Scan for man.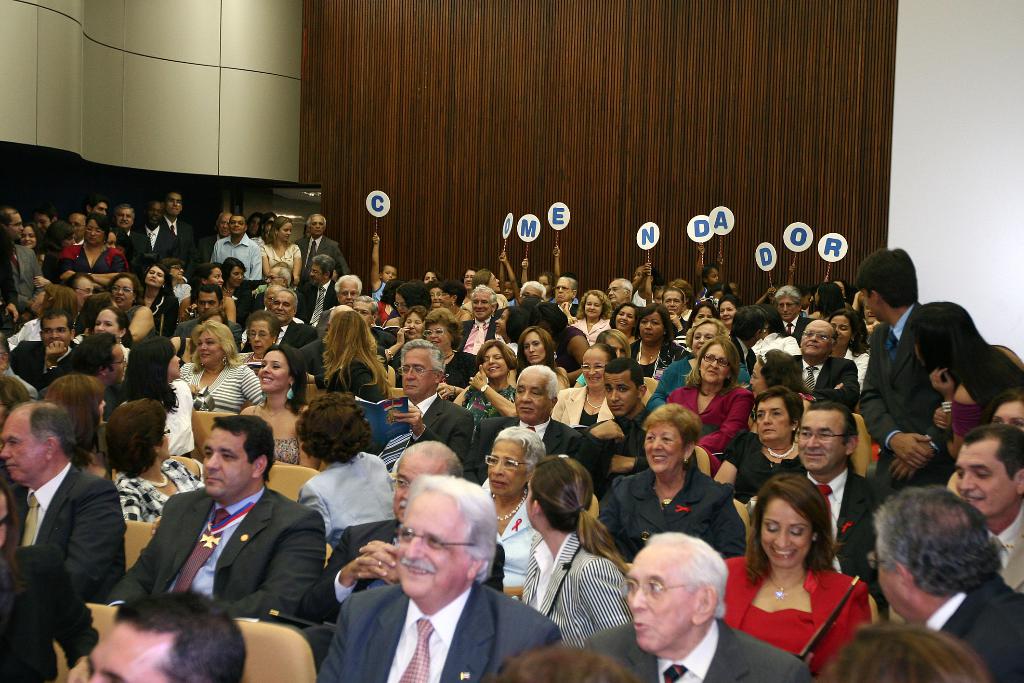
Scan result: 769/283/815/344.
